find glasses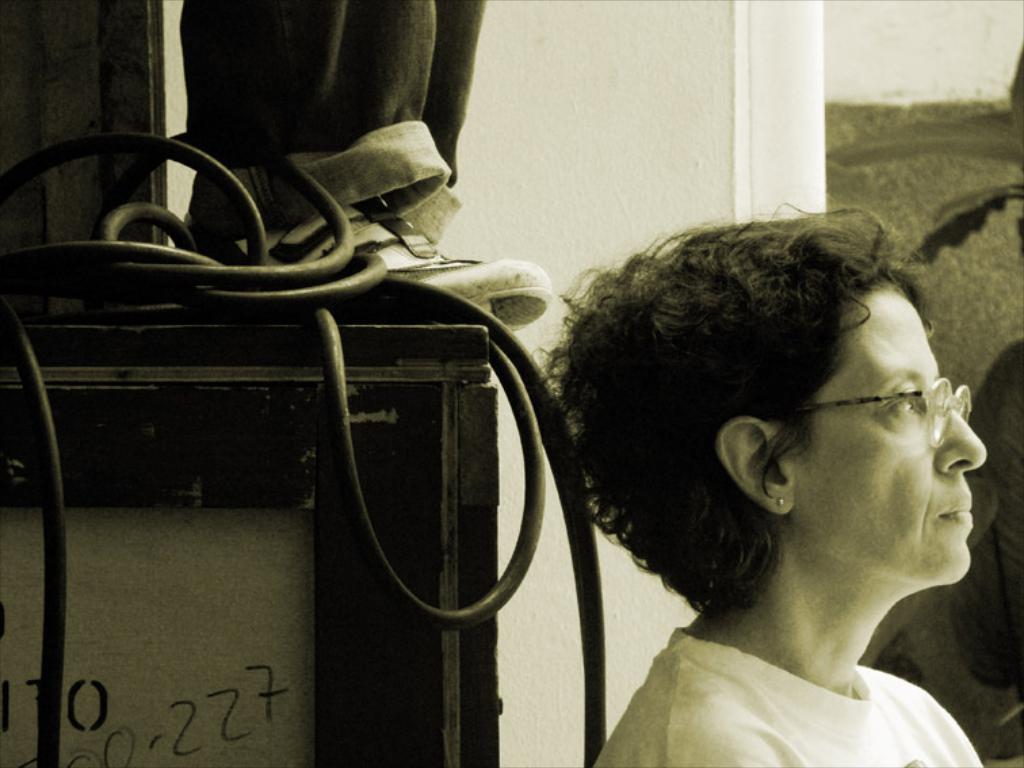
(left=802, top=375, right=971, bottom=451)
